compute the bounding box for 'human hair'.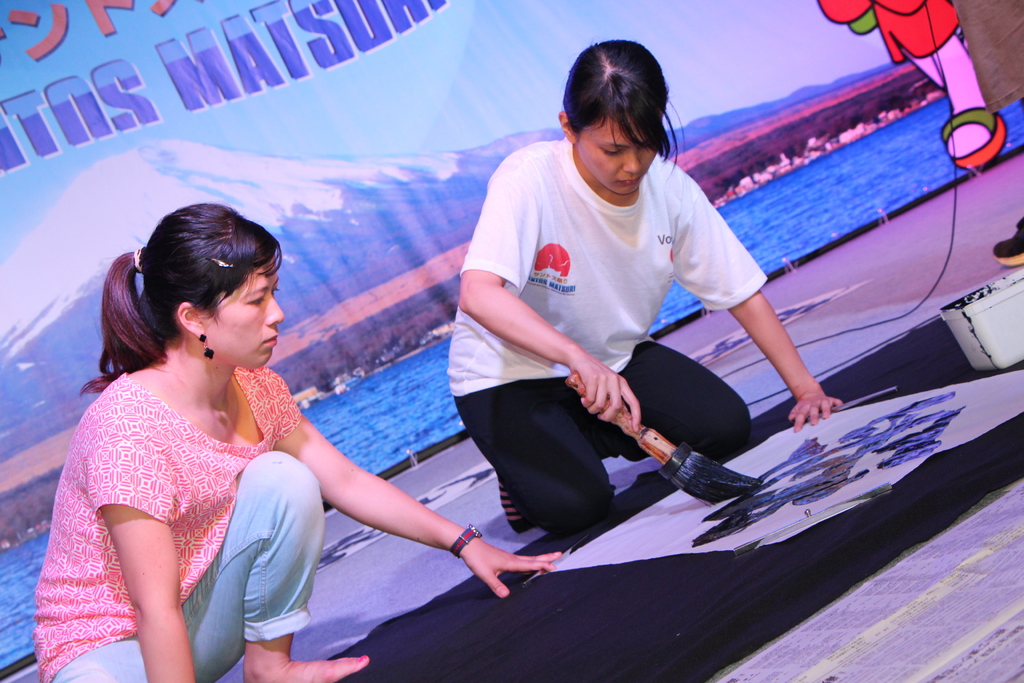
locate(103, 201, 268, 388).
